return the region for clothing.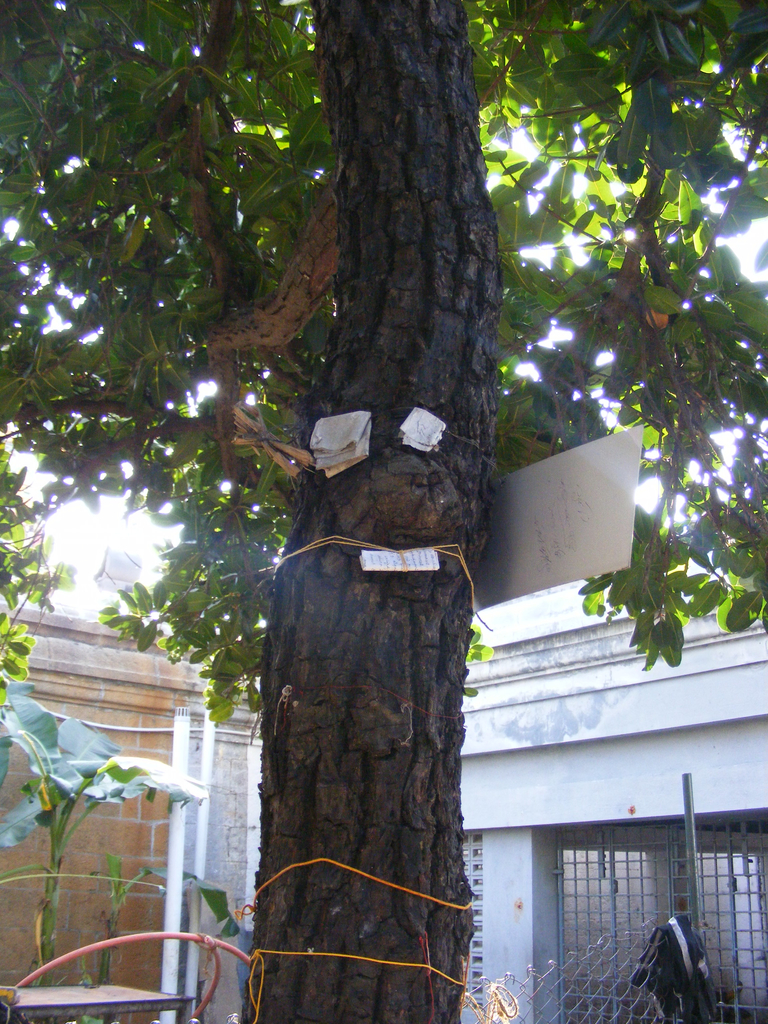
(x1=632, y1=914, x2=712, y2=1023).
